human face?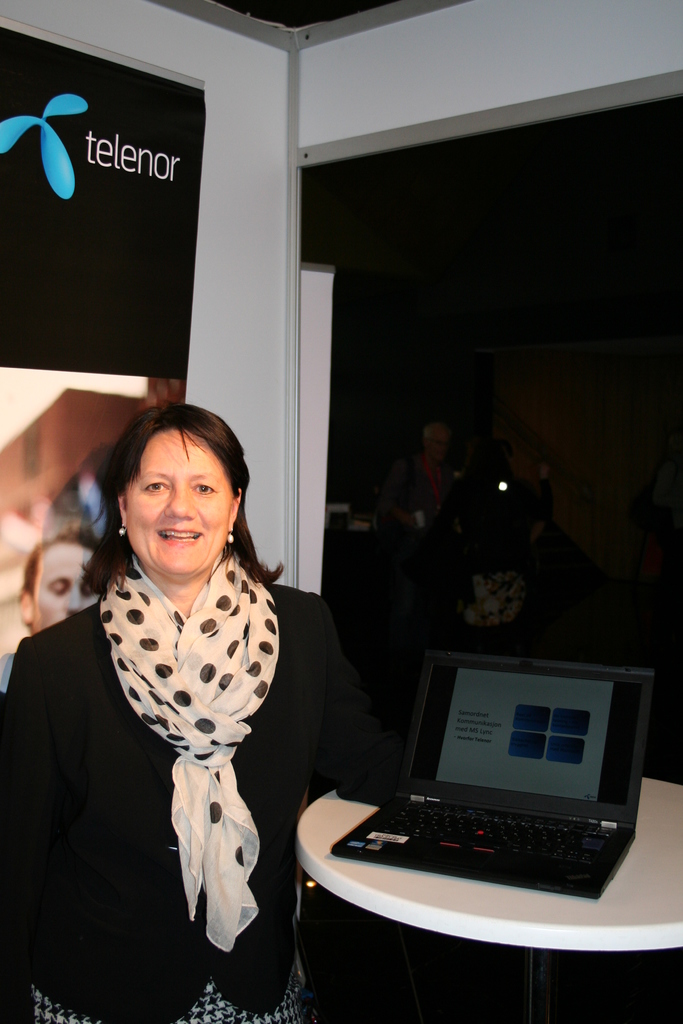
120:426:227:580
